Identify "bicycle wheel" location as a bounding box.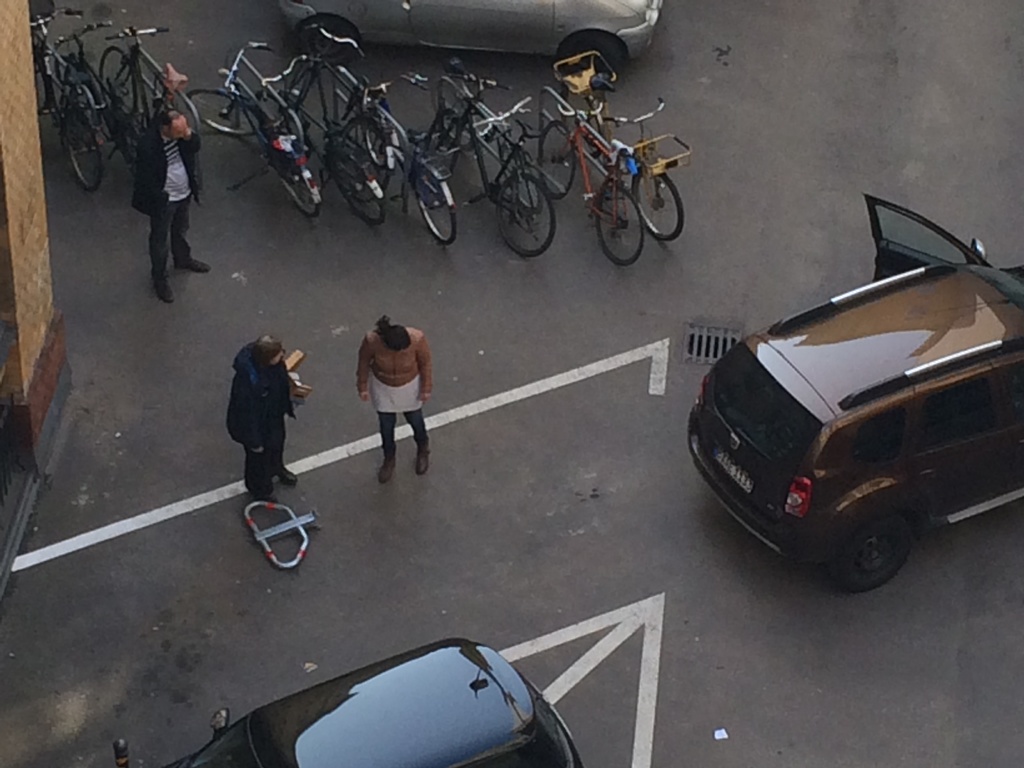
<region>536, 121, 580, 200</region>.
